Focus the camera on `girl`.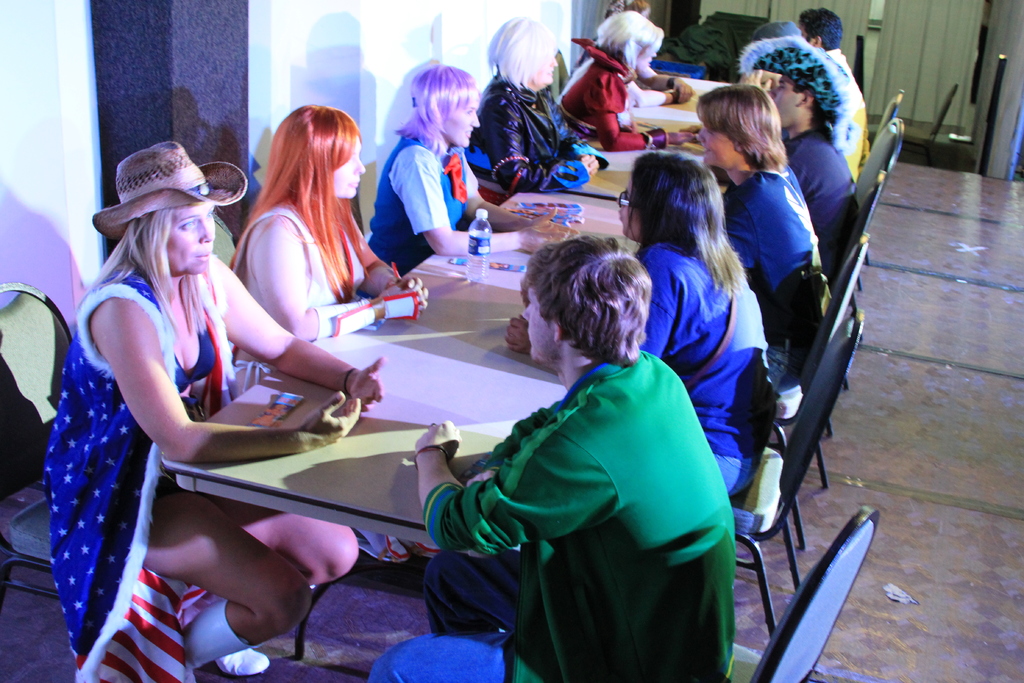
Focus region: <box>364,71,573,272</box>.
